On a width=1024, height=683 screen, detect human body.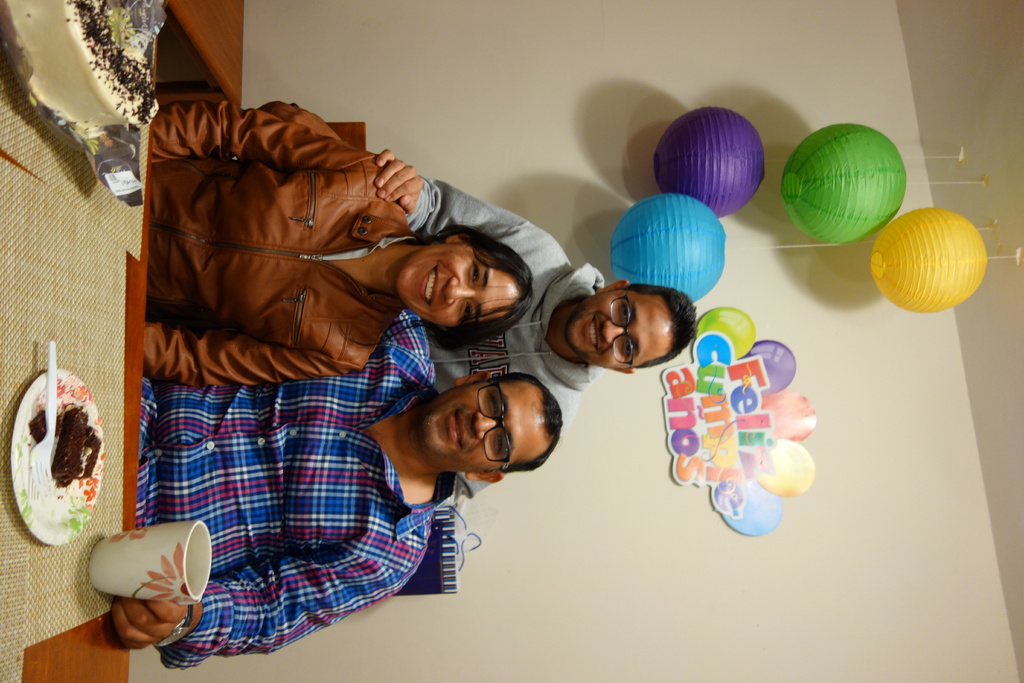
Rect(106, 308, 566, 668).
